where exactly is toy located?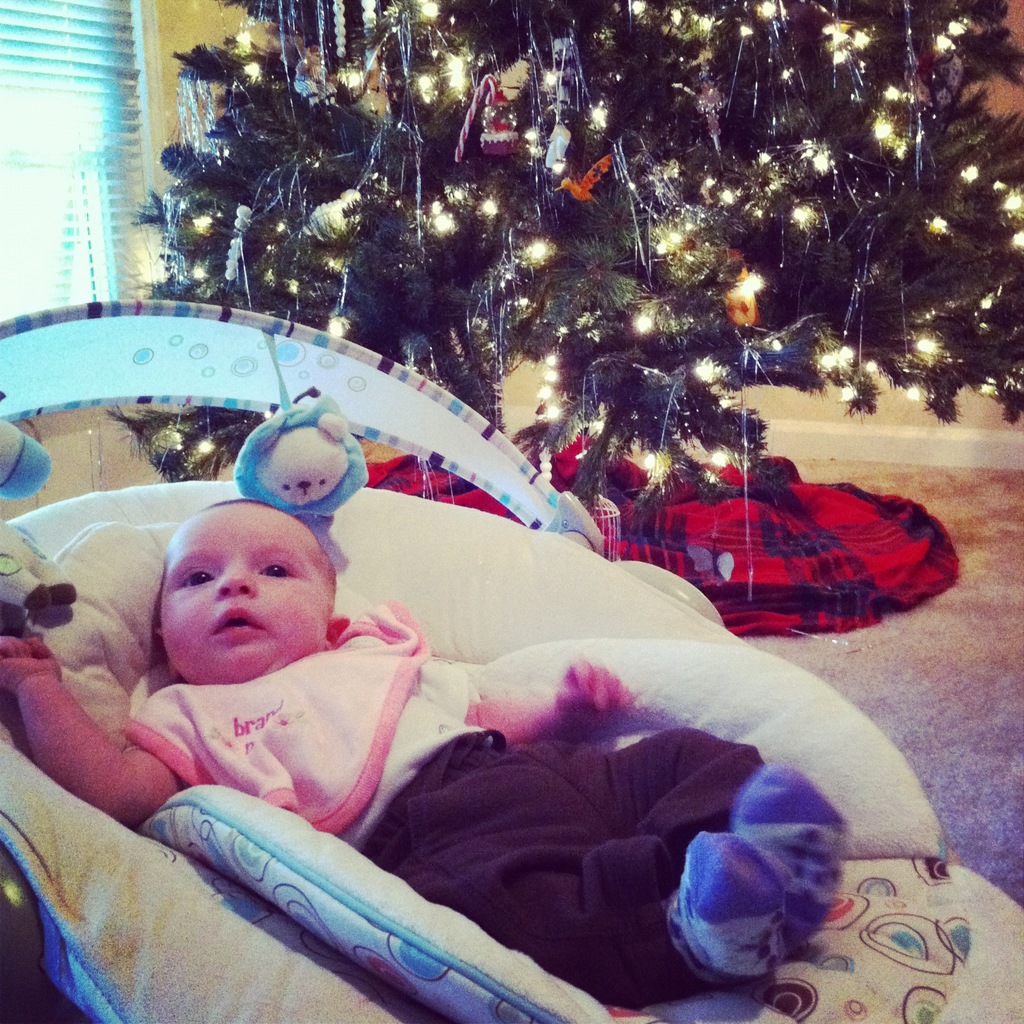
Its bounding box is [left=456, top=72, right=517, bottom=158].
